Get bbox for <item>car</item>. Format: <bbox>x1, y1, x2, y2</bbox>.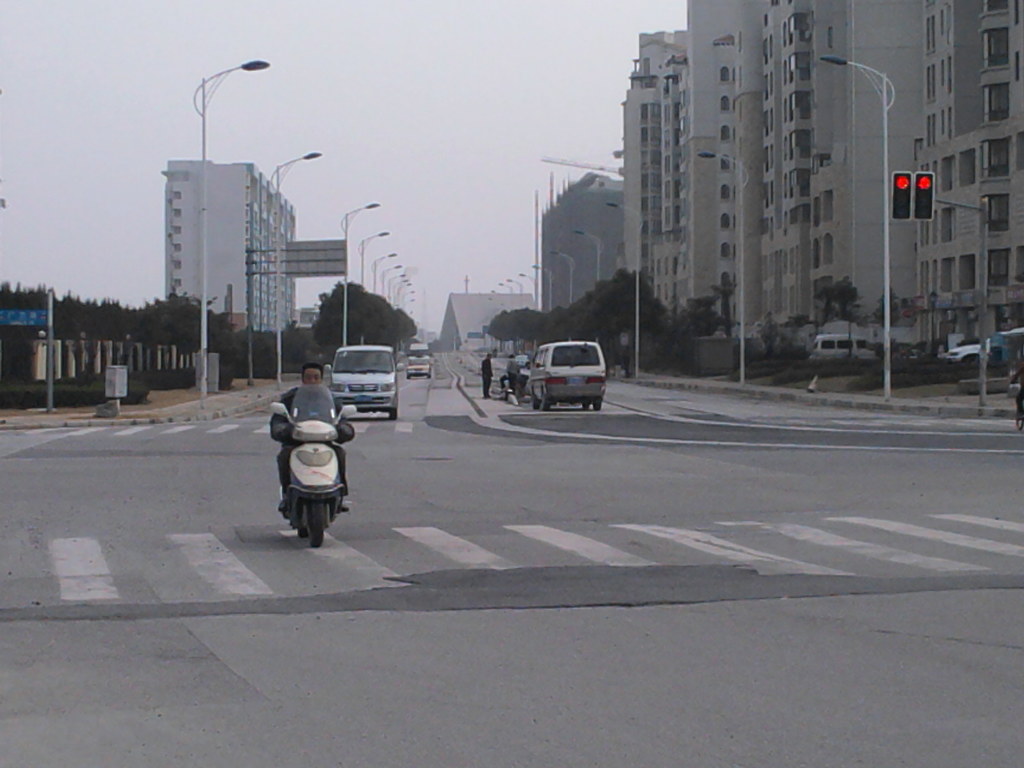
<bbox>812, 332, 876, 358</bbox>.
